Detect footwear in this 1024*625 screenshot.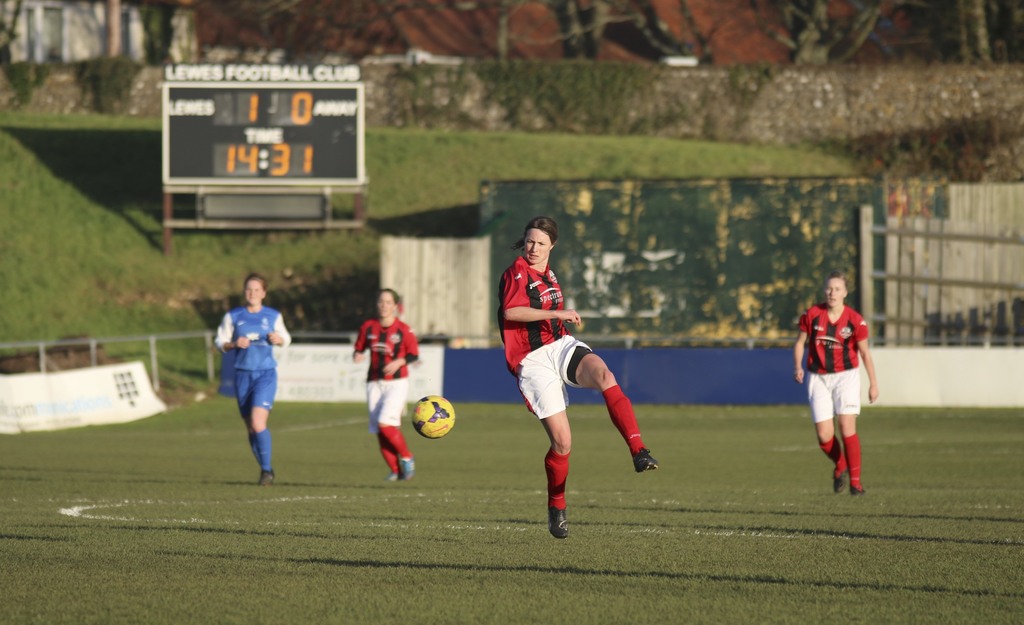
Detection: left=631, top=446, right=659, bottom=471.
